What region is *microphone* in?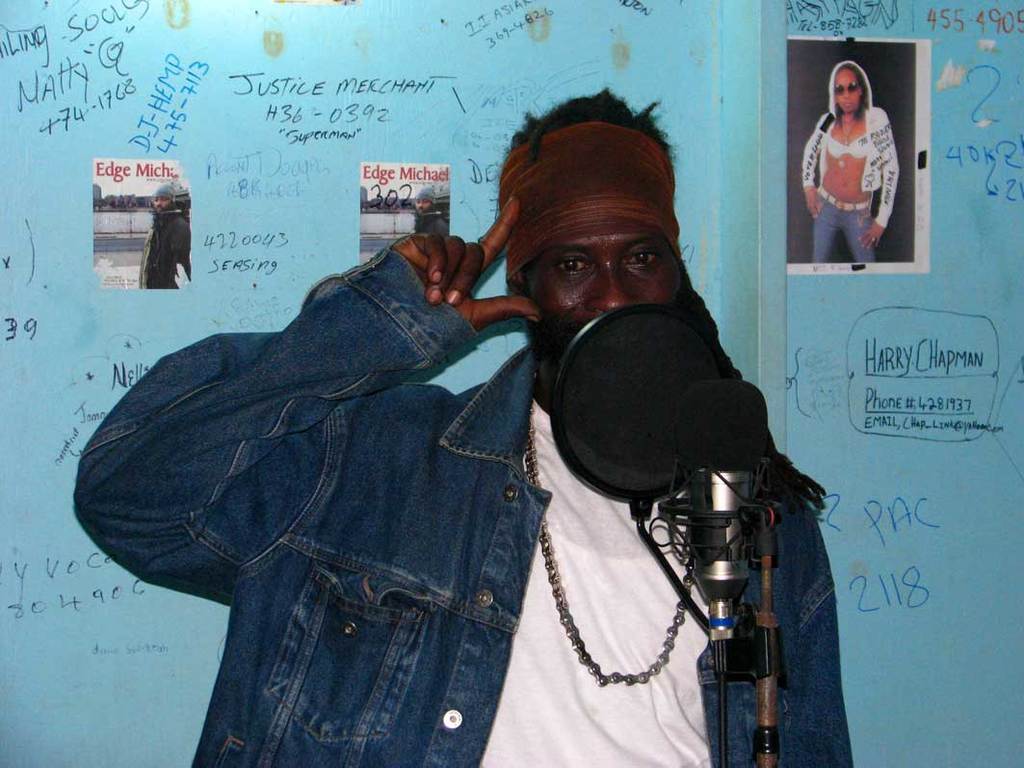
662,363,803,666.
